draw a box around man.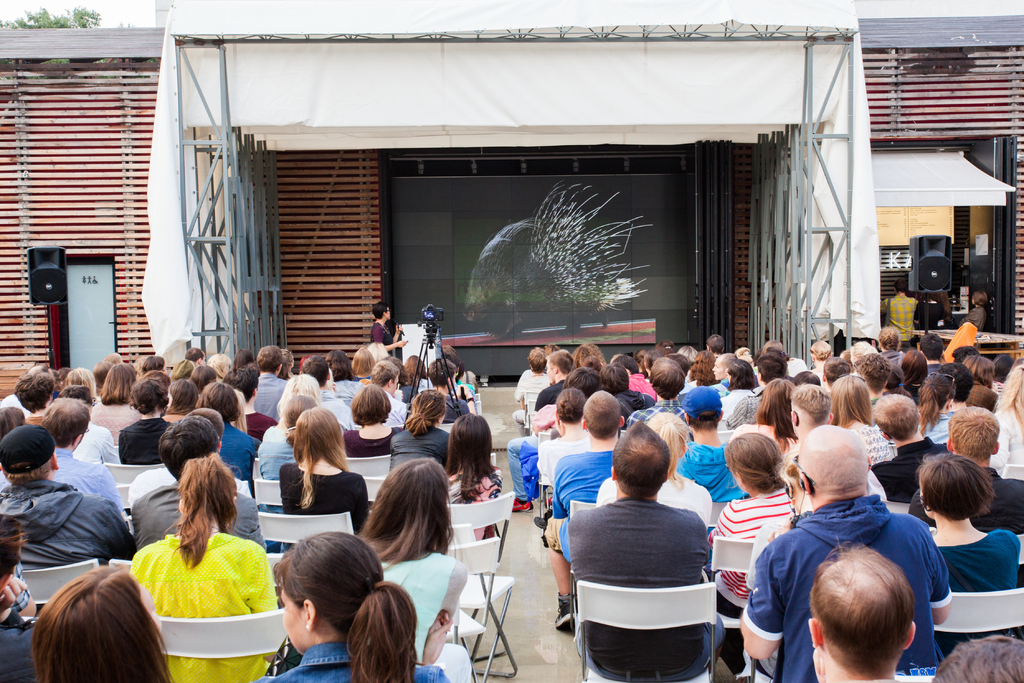
bbox=(543, 393, 632, 638).
